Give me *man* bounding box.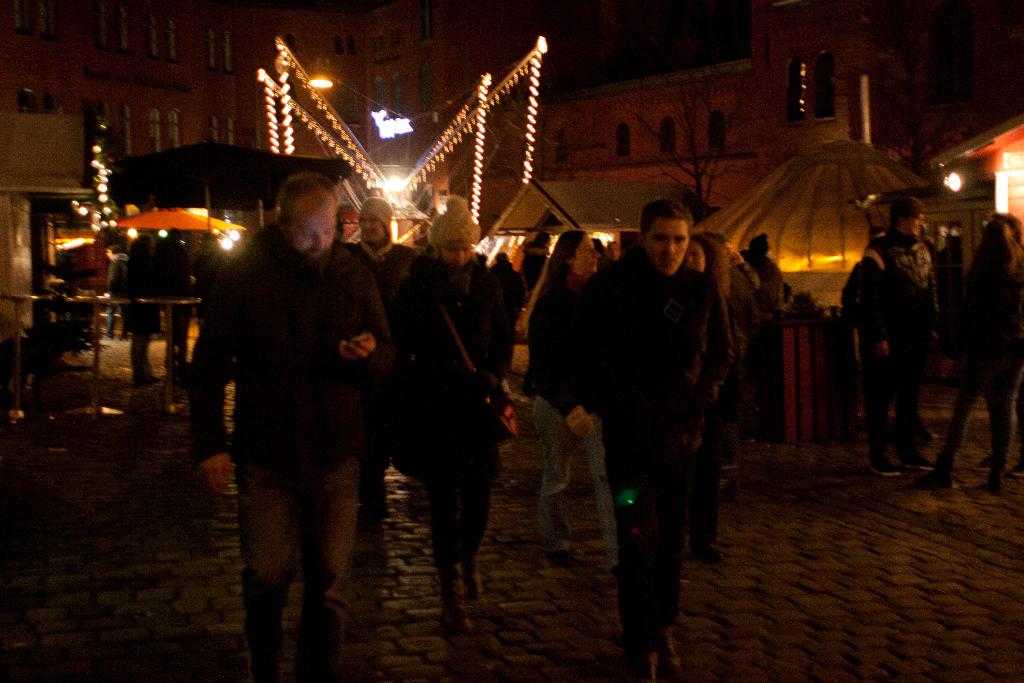
x1=189 y1=174 x2=390 y2=682.
